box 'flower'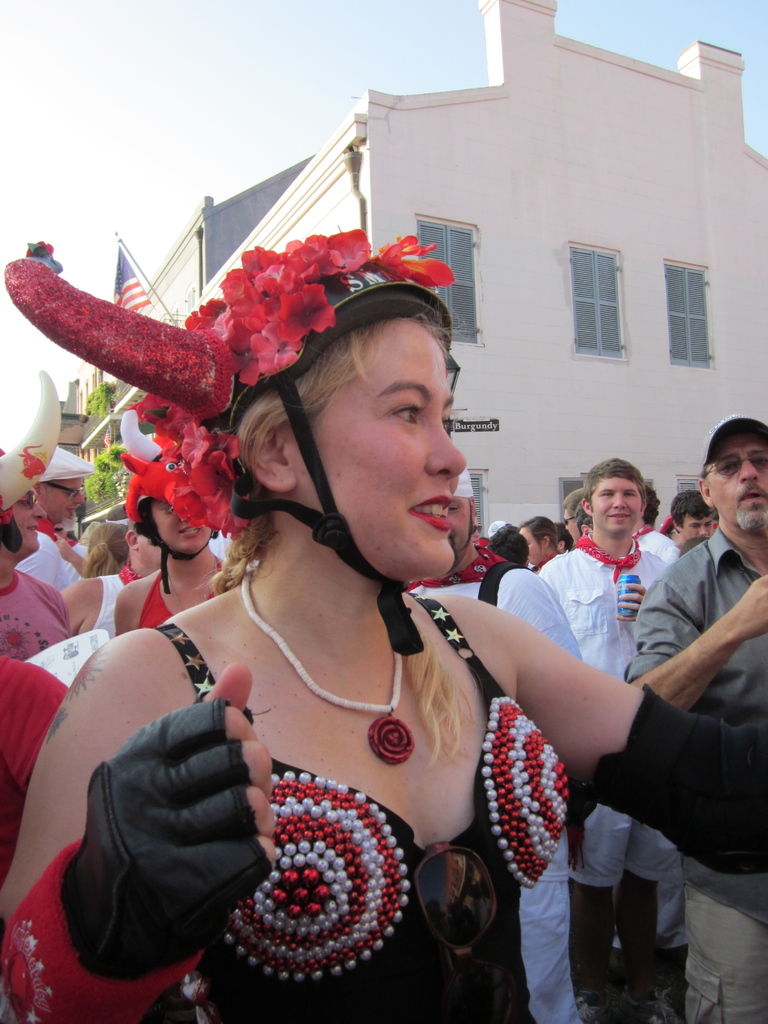
BBox(258, 279, 340, 340)
